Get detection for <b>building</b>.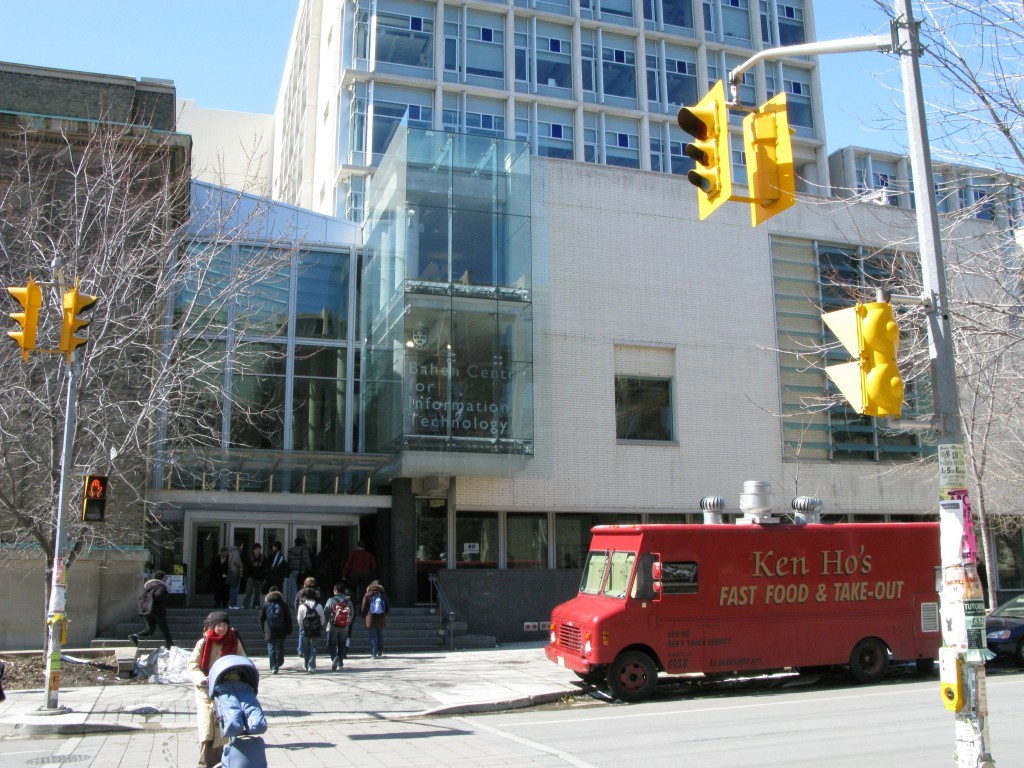
Detection: x1=273, y1=1, x2=832, y2=222.
